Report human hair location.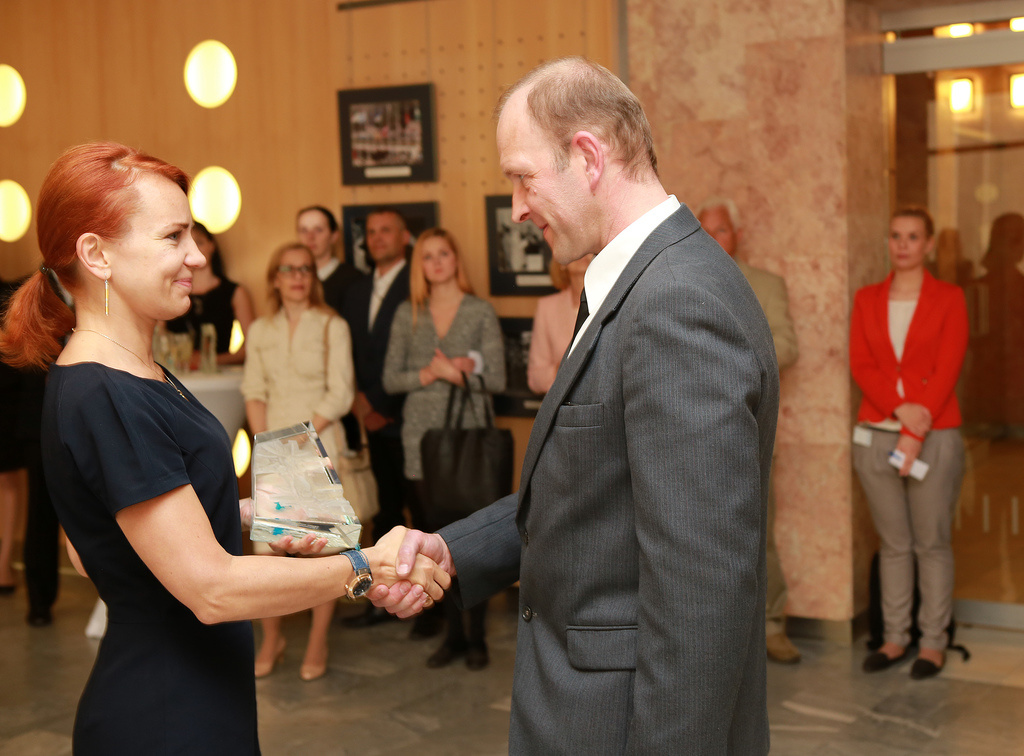
Report: {"x1": 309, "y1": 199, "x2": 340, "y2": 236}.
